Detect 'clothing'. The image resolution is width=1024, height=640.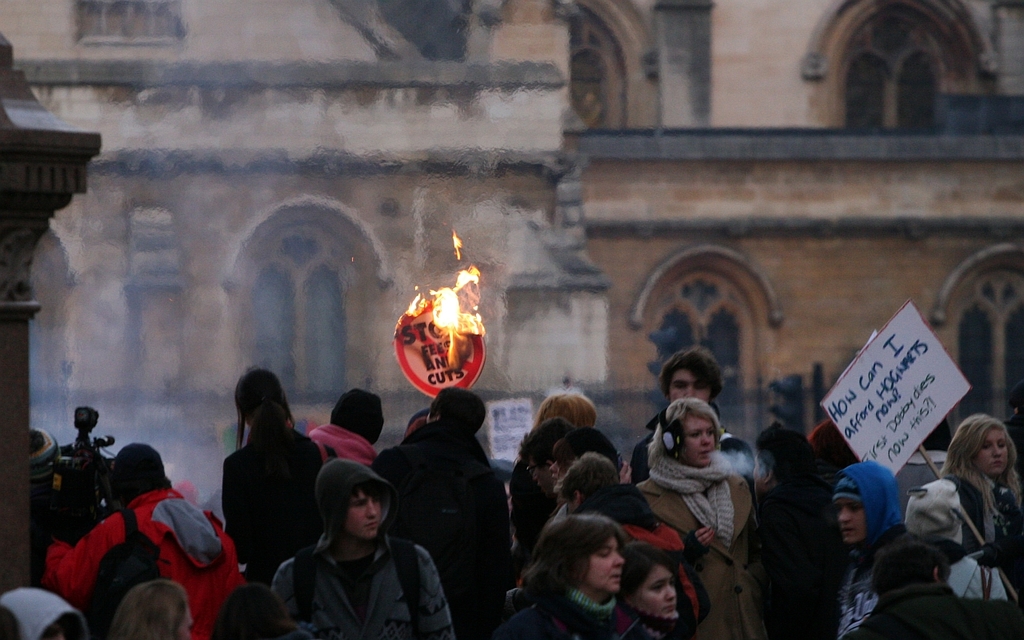
<region>255, 495, 446, 639</region>.
